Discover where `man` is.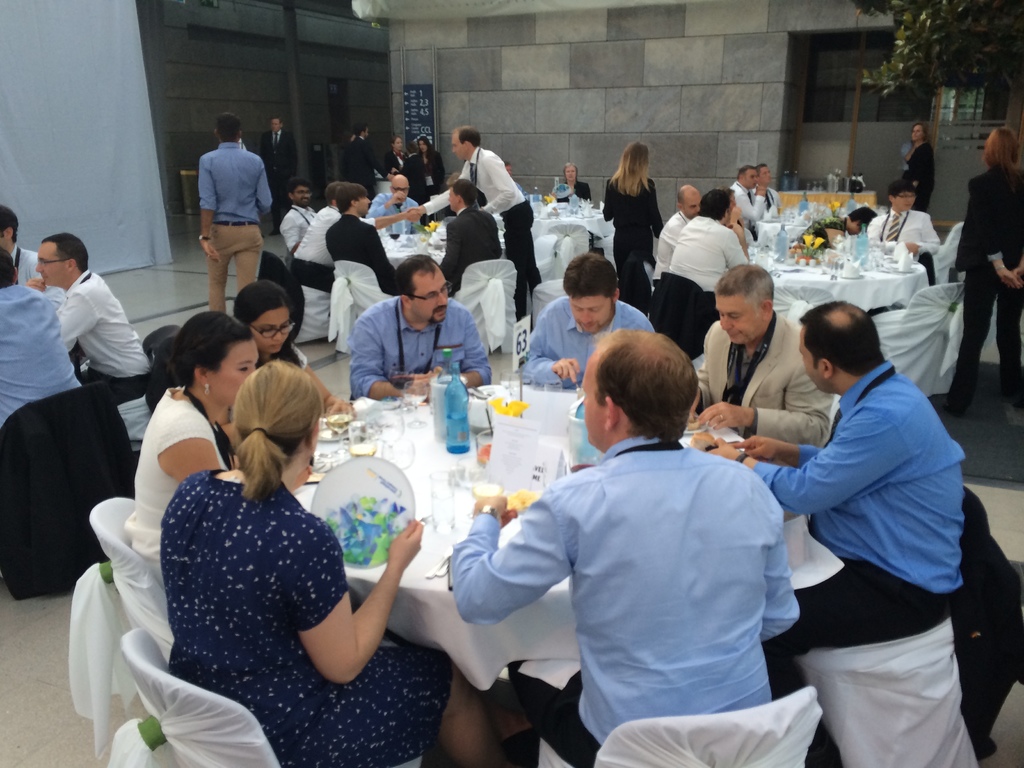
Discovered at region(0, 204, 43, 286).
